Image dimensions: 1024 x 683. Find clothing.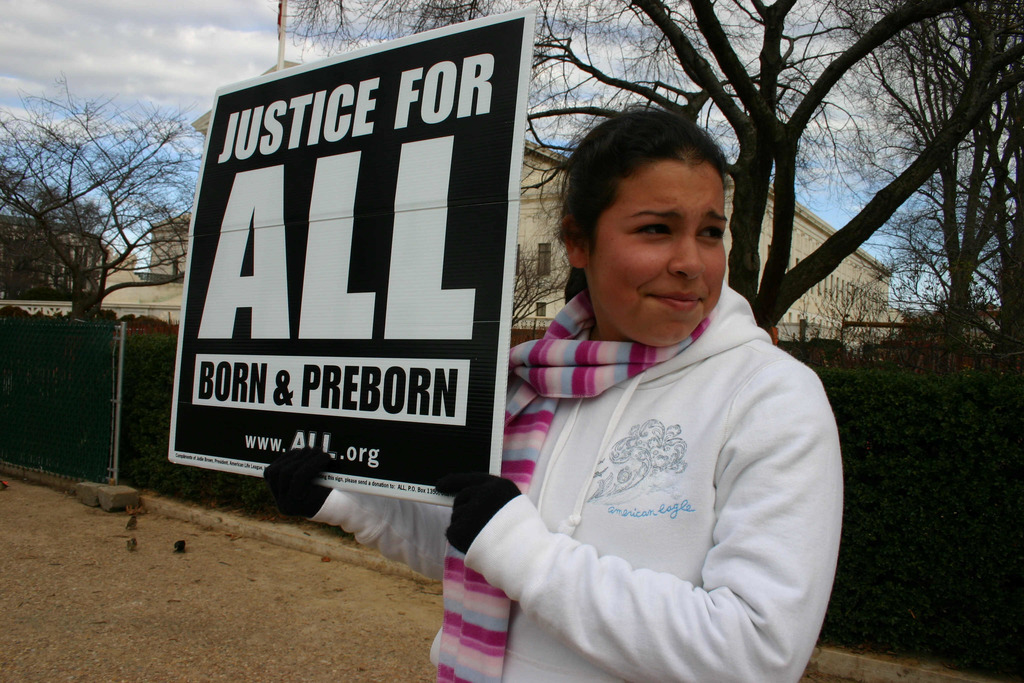
306, 281, 842, 682.
